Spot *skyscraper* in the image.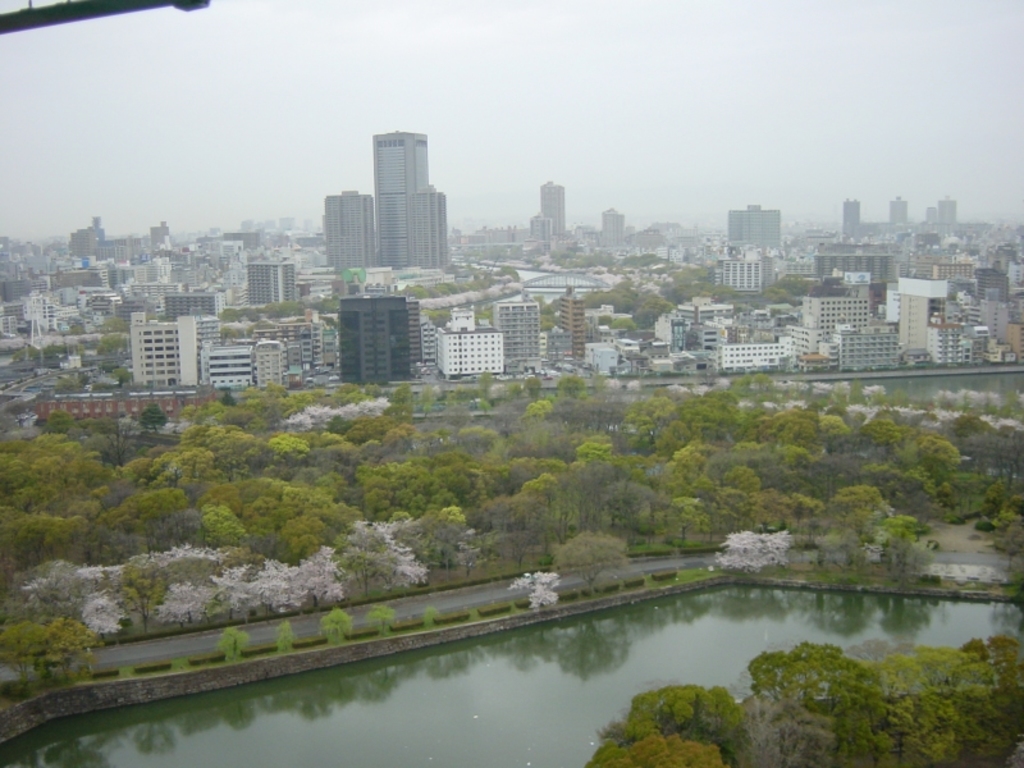
*skyscraper* found at (895,276,952,355).
